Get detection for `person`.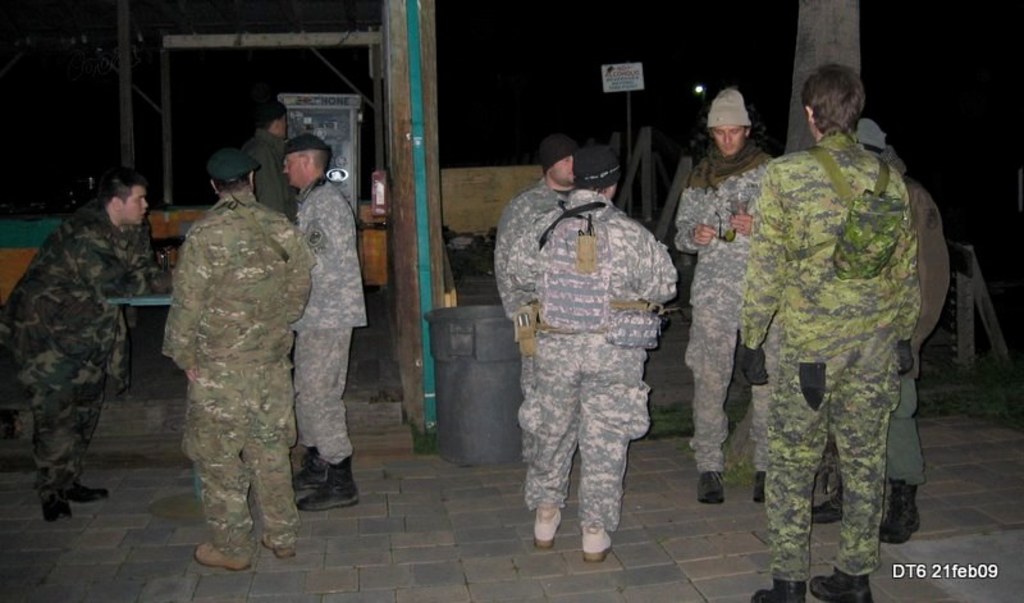
Detection: 508:178:675:566.
